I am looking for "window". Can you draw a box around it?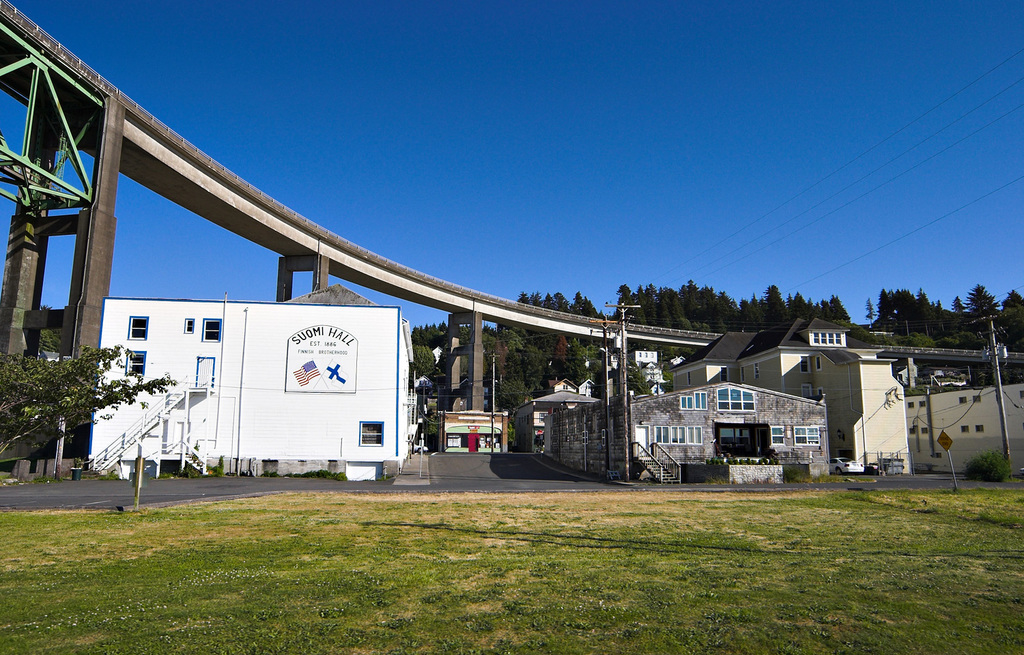
Sure, the bounding box is 771,426,787,448.
